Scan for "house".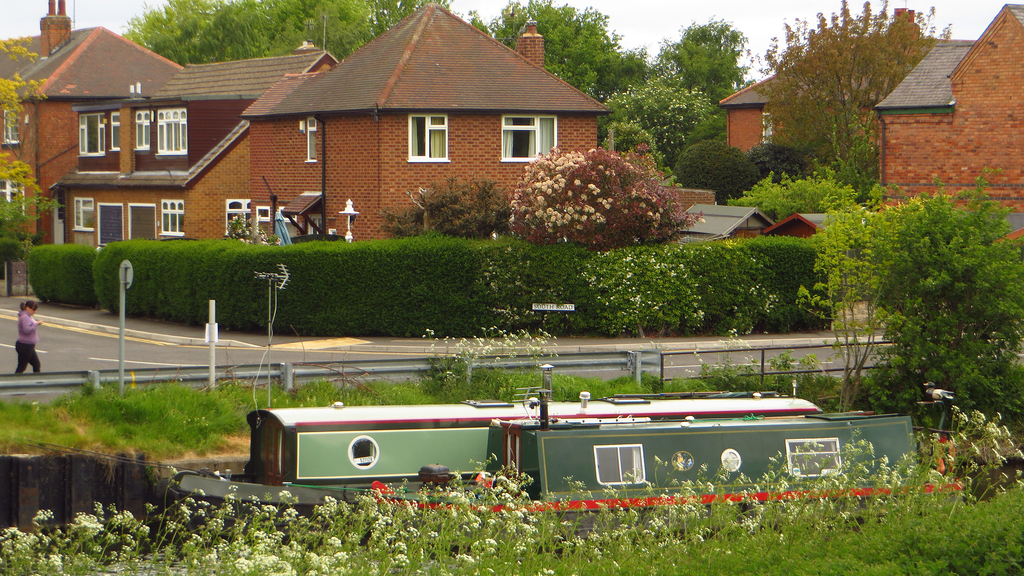
Scan result: bbox(871, 0, 1023, 253).
